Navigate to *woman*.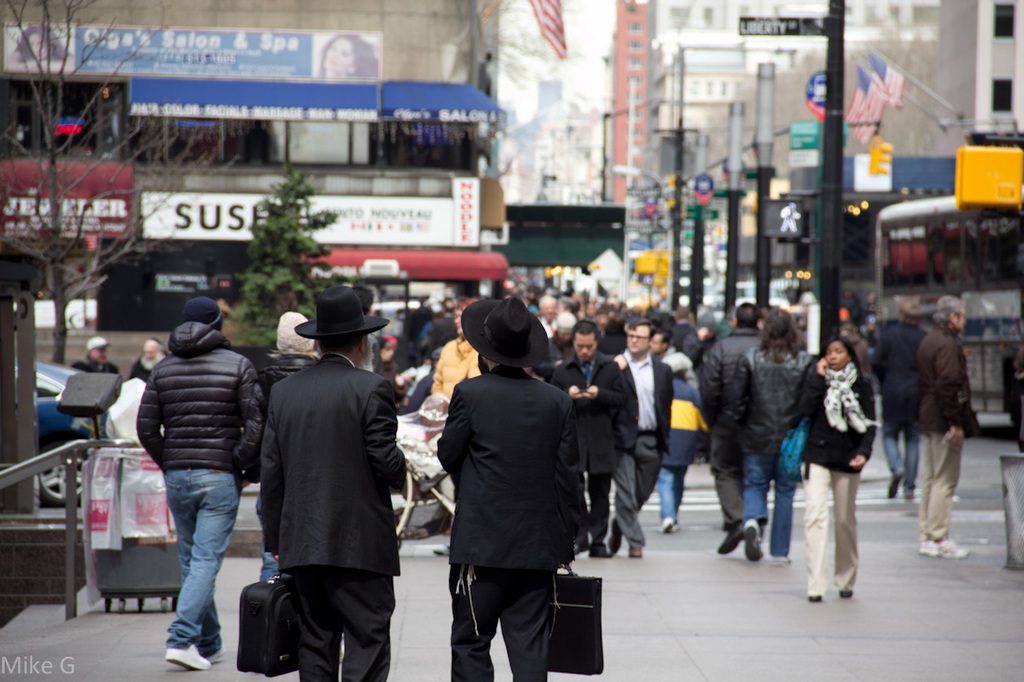
Navigation target: <box>792,319,890,611</box>.
